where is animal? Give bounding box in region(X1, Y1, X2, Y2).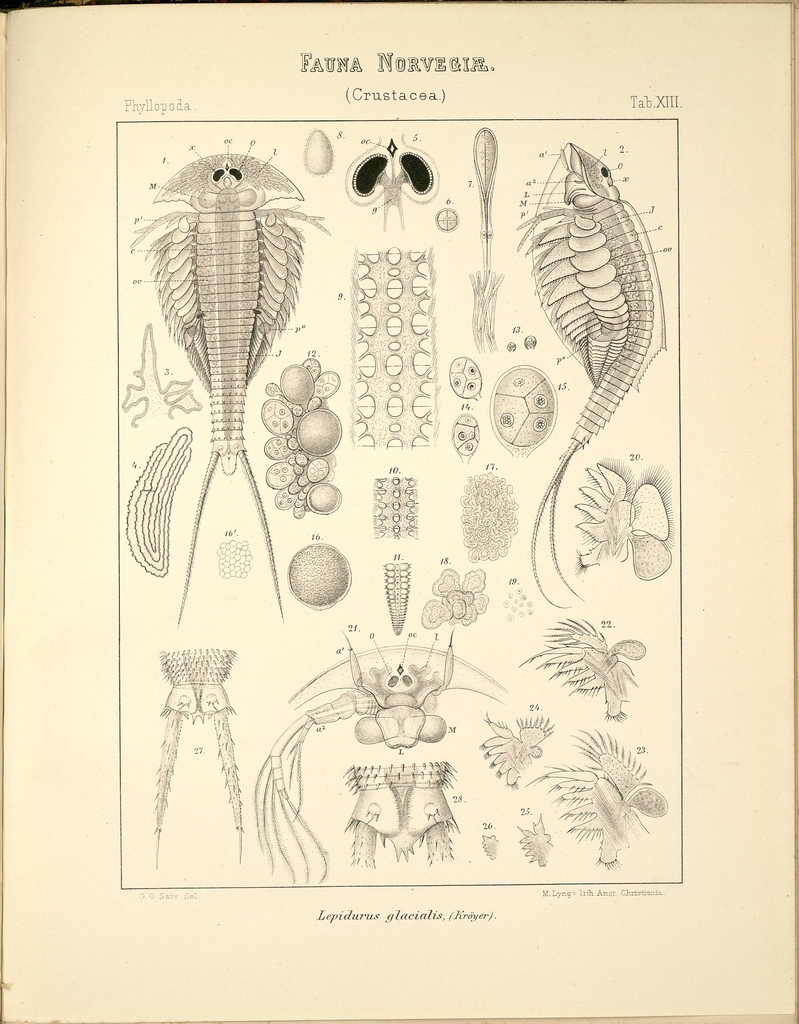
region(528, 148, 664, 610).
